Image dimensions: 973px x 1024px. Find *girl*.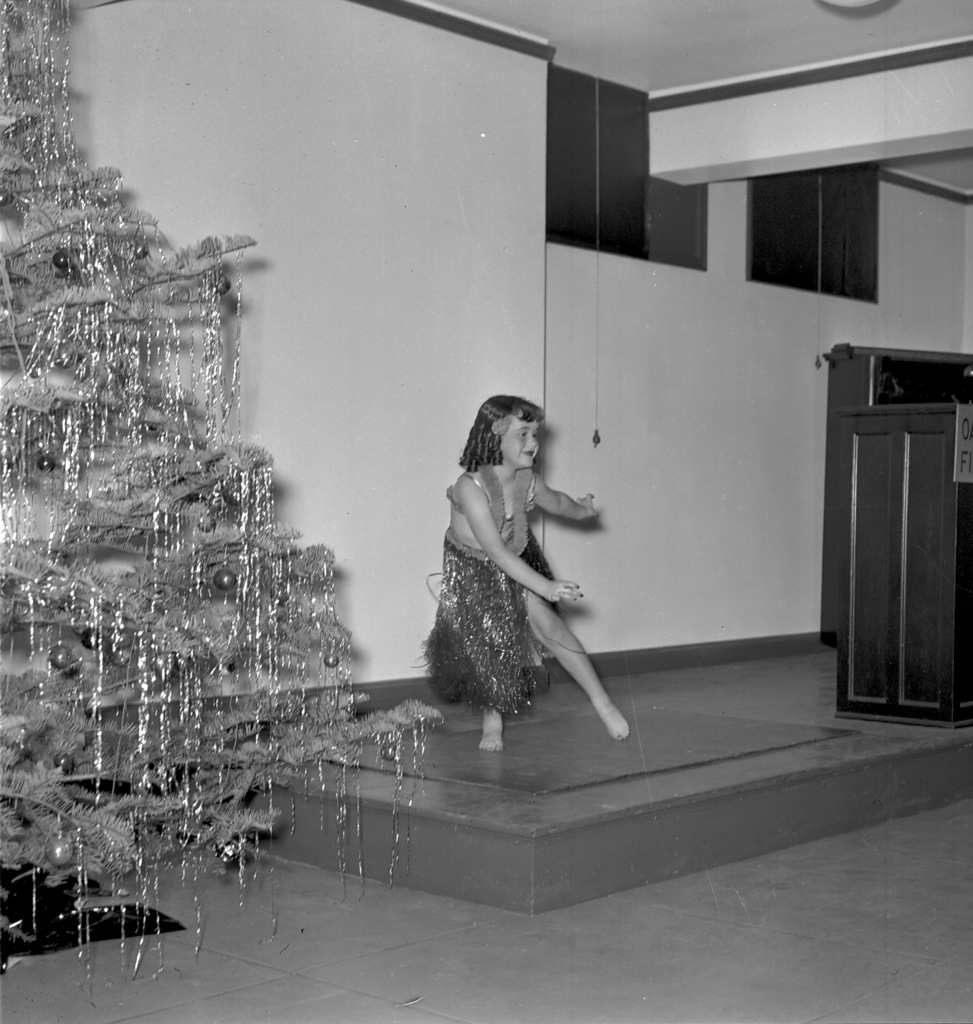
[x1=413, y1=390, x2=627, y2=758].
